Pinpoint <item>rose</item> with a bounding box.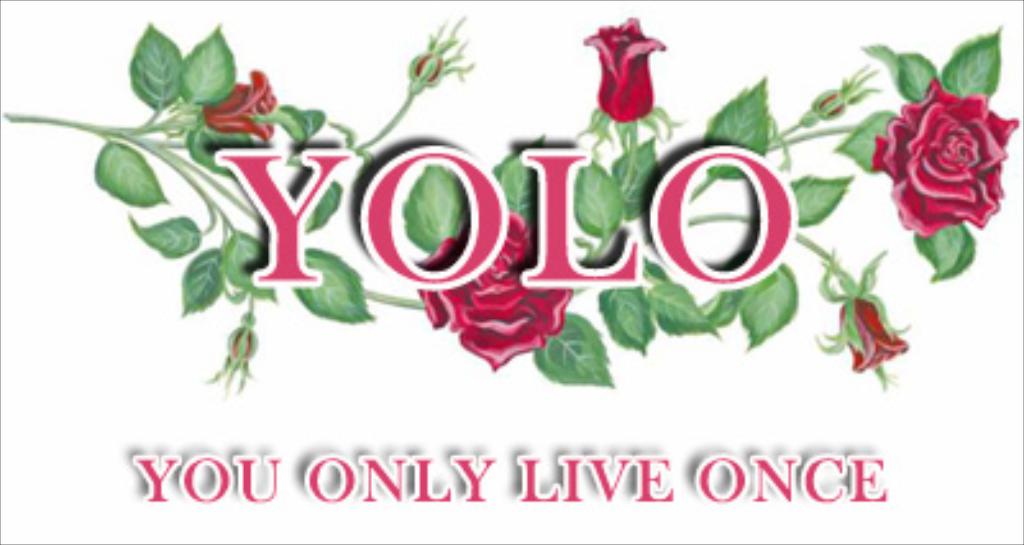
837,294,909,376.
